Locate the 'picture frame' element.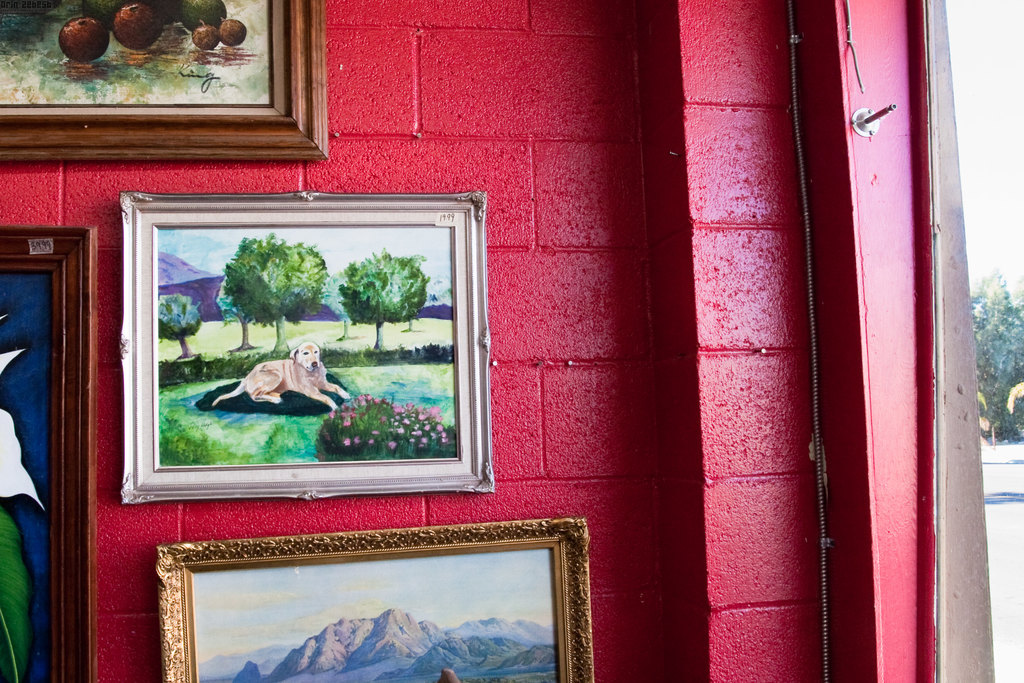
Element bbox: bbox(118, 192, 493, 504).
